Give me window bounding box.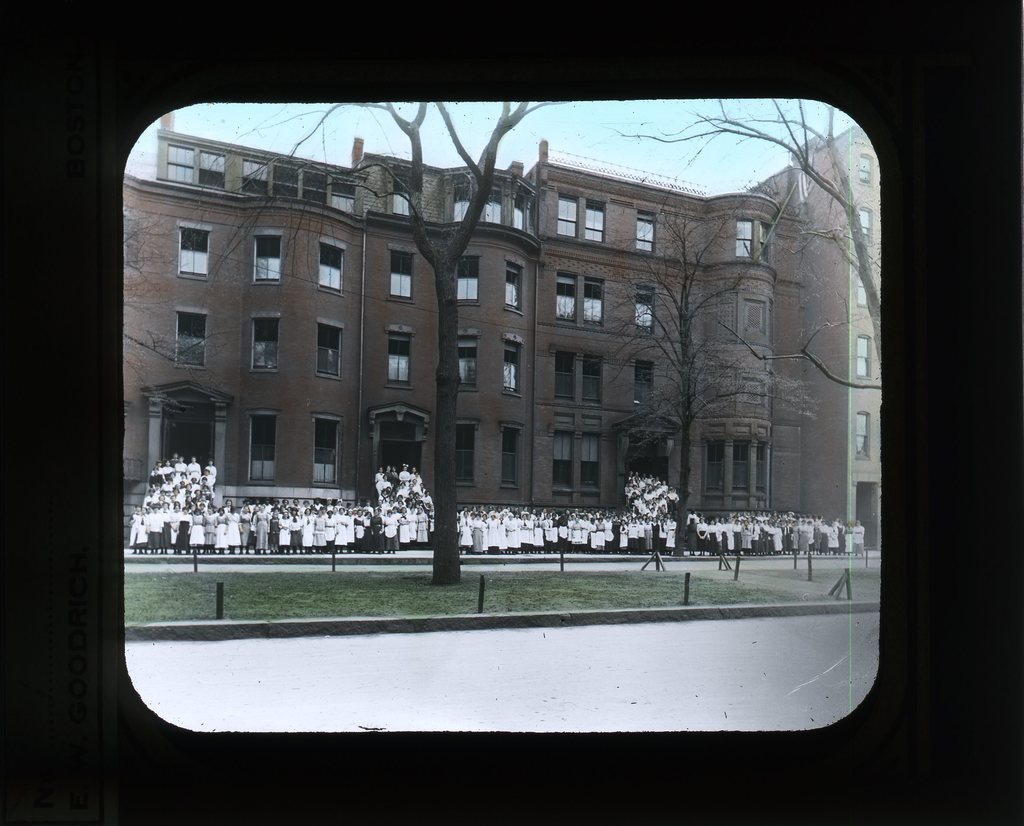
<box>317,320,342,377</box>.
